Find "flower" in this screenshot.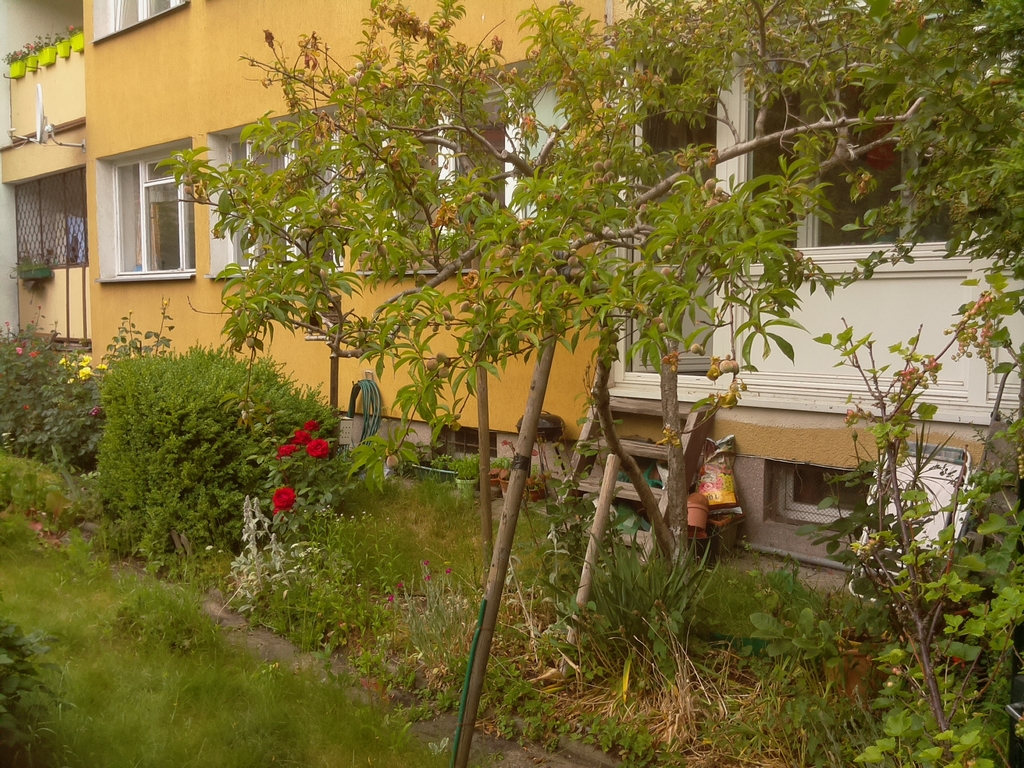
The bounding box for "flower" is 30, 349, 39, 358.
